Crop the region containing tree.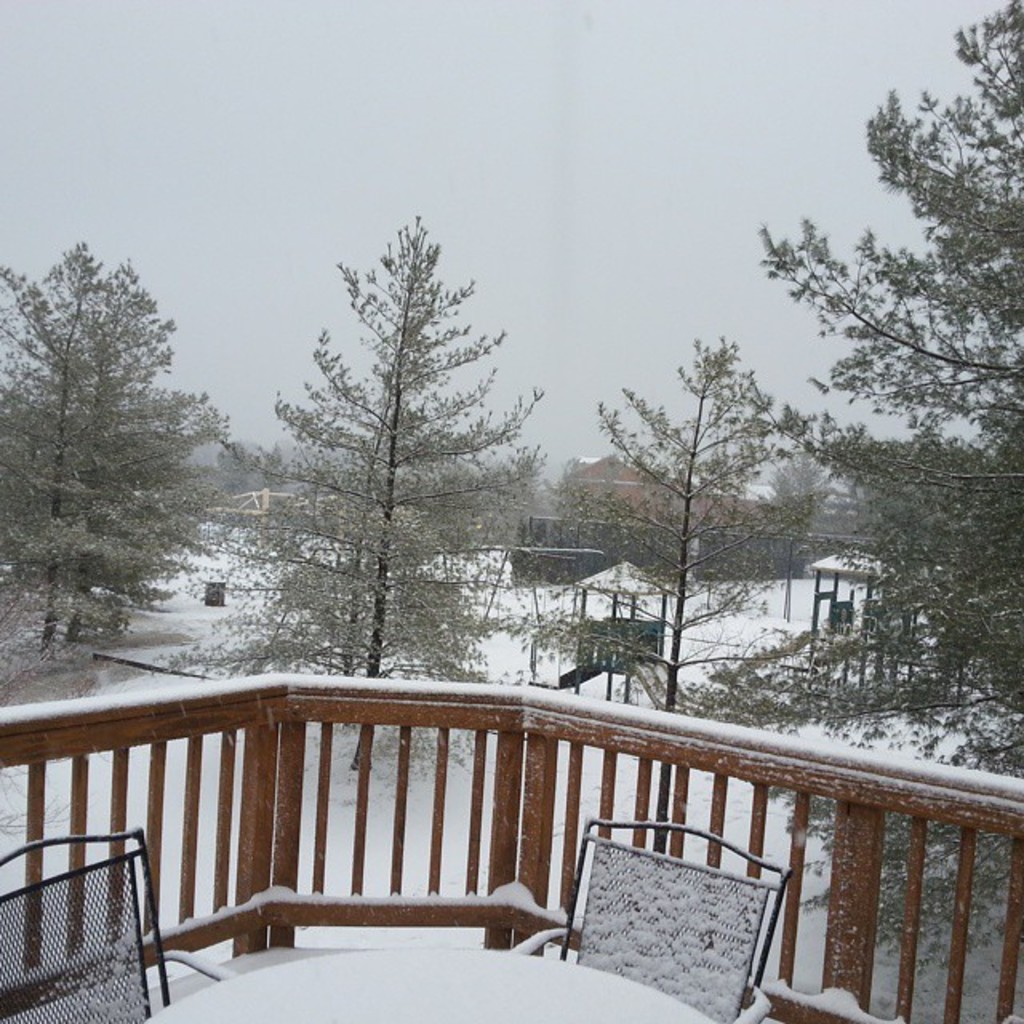
Crop region: <region>14, 214, 208, 672</region>.
